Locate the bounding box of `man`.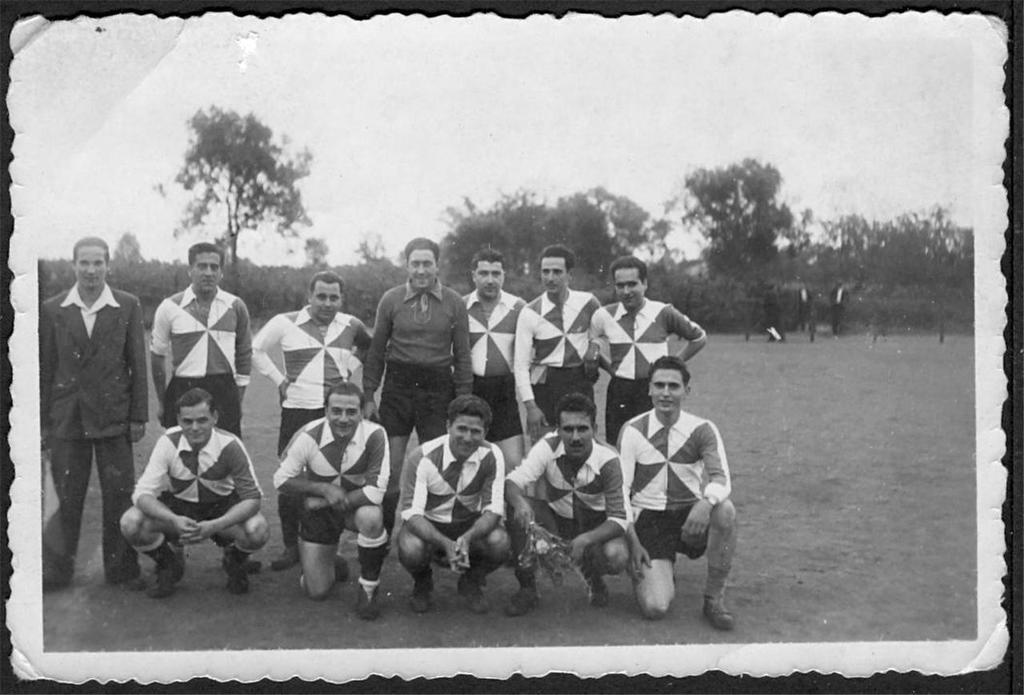
Bounding box: pyautogui.locateOnScreen(503, 389, 626, 617).
